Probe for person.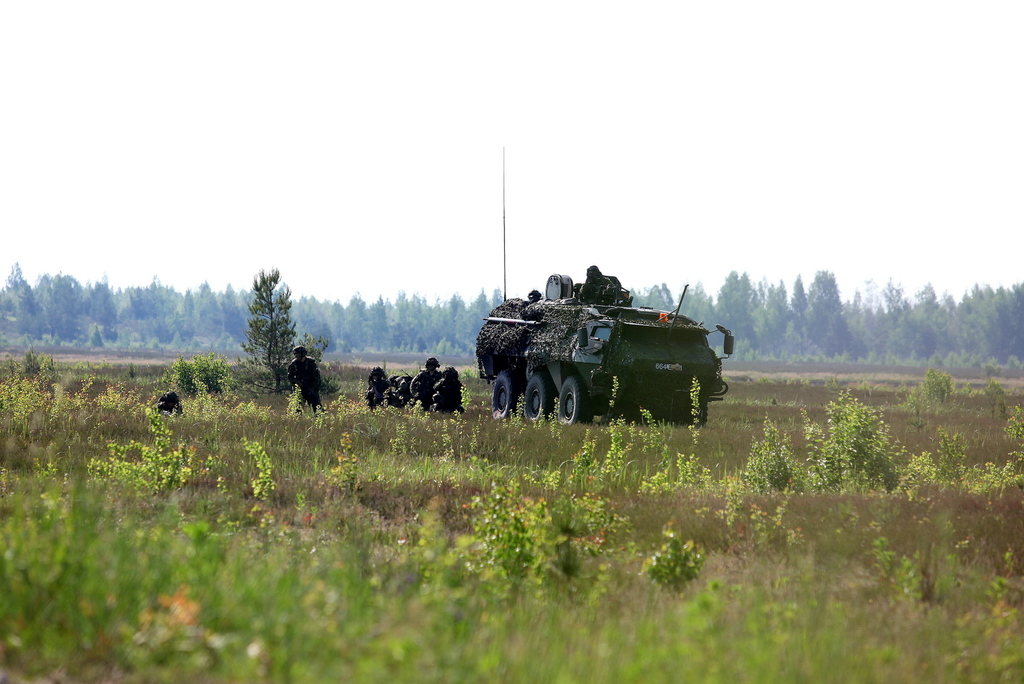
Probe result: (x1=389, y1=369, x2=418, y2=410).
